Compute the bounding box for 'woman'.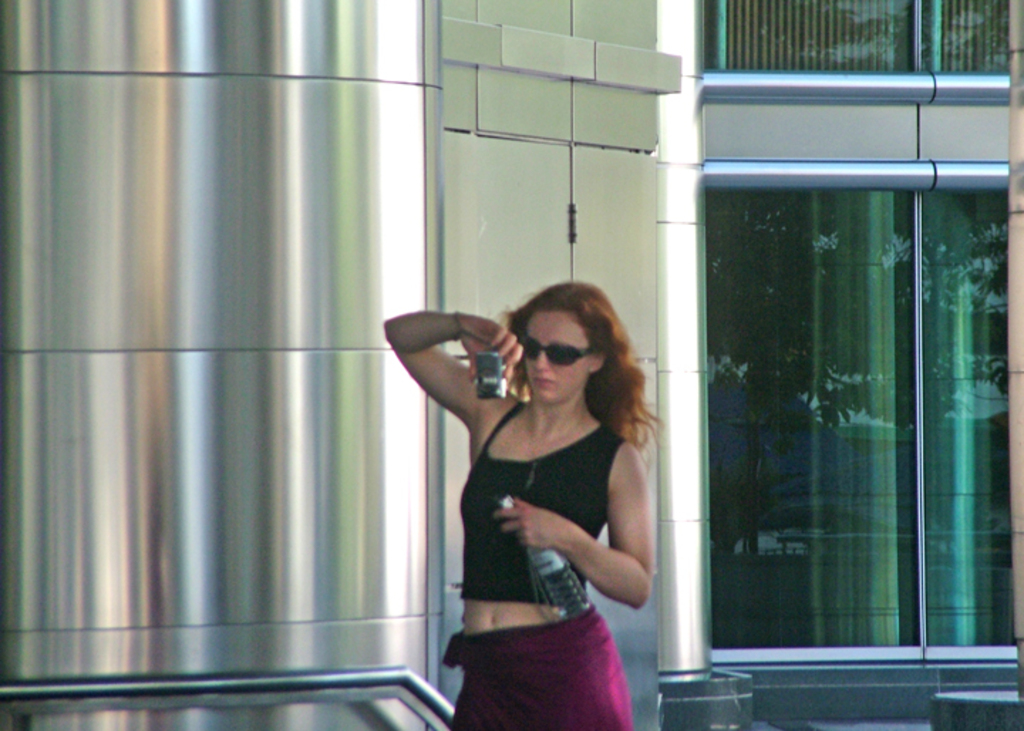
438,259,676,730.
